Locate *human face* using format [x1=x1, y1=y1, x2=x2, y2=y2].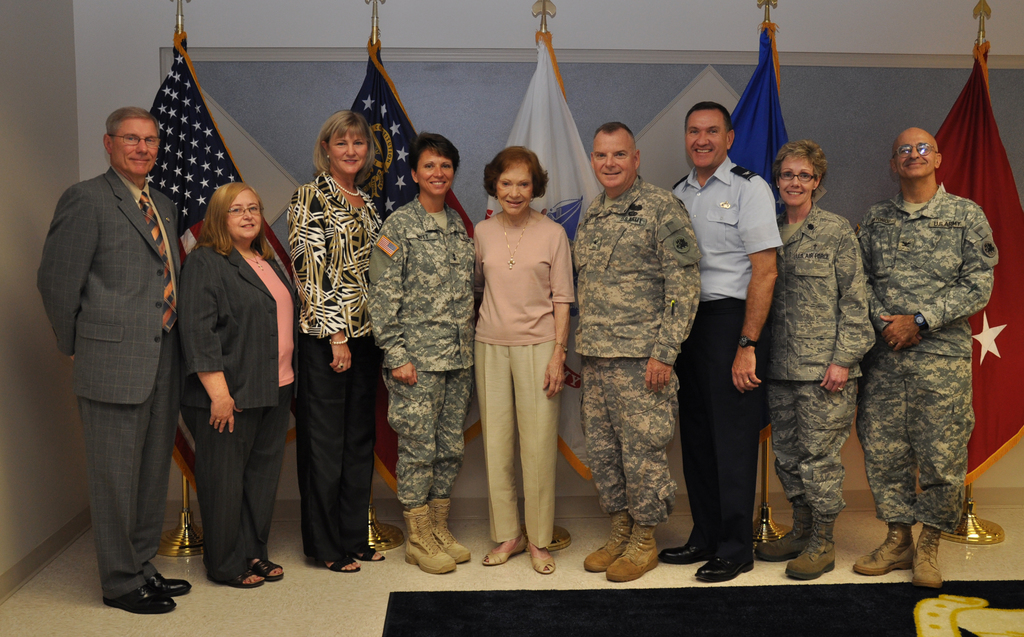
[x1=892, y1=128, x2=937, y2=181].
